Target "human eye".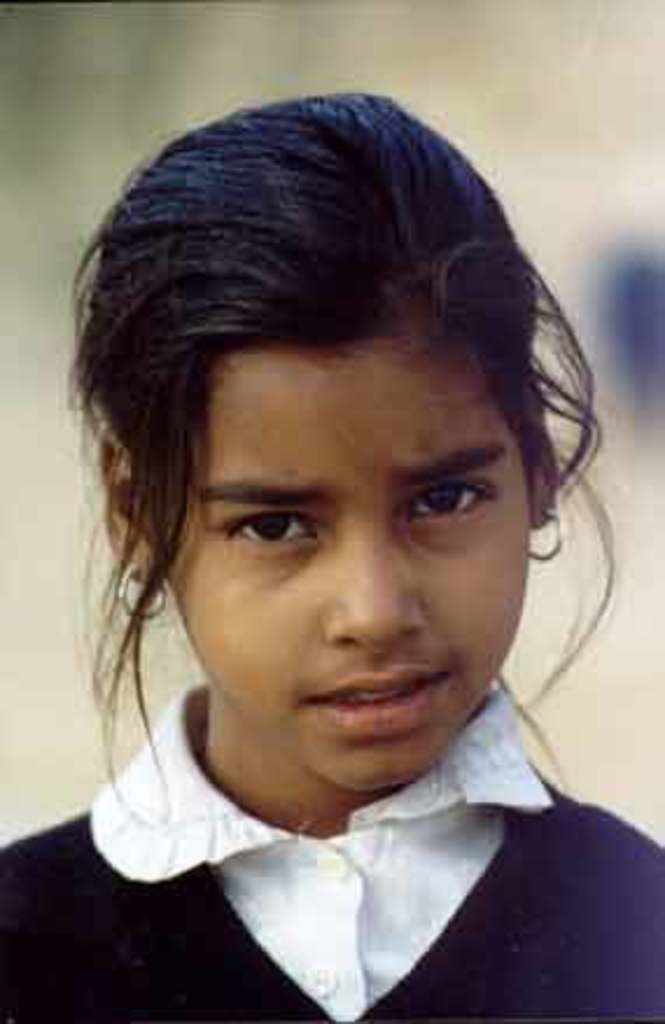
Target region: x1=217, y1=504, x2=327, y2=571.
